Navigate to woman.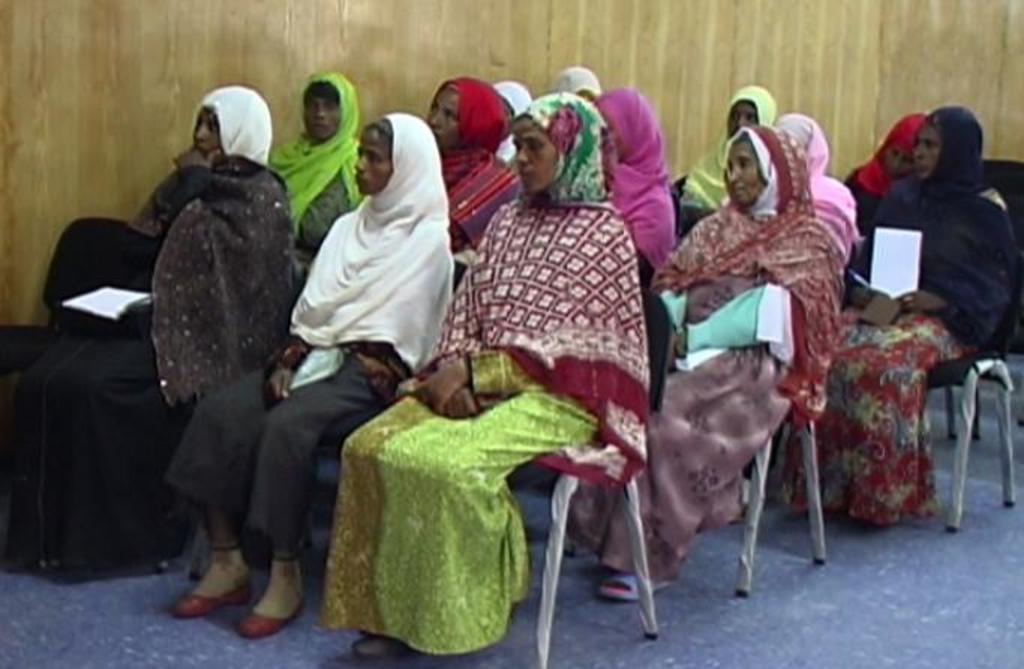
Navigation target: (180,117,447,638).
